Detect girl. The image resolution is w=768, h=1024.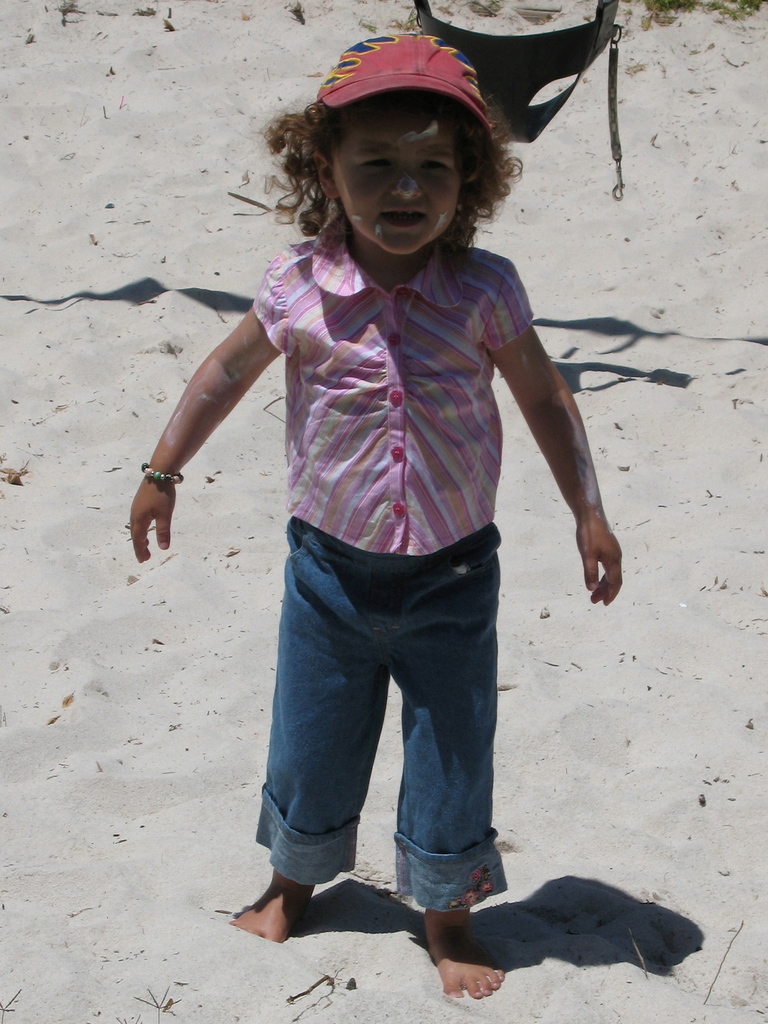
{"left": 129, "top": 26, "right": 620, "bottom": 1000}.
